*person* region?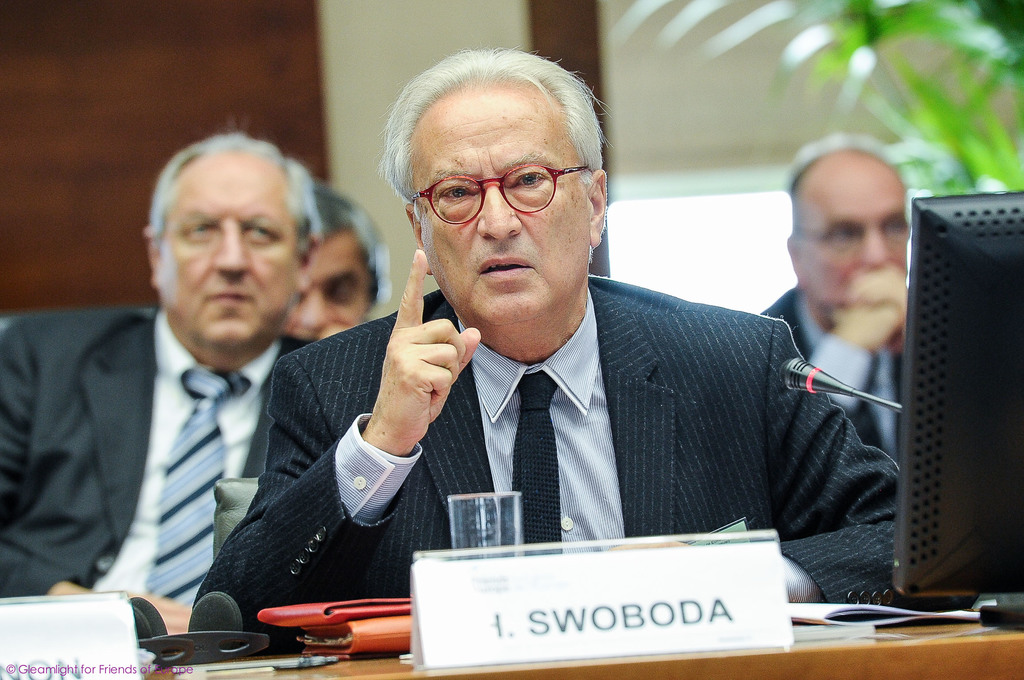
x1=199, y1=49, x2=920, y2=650
